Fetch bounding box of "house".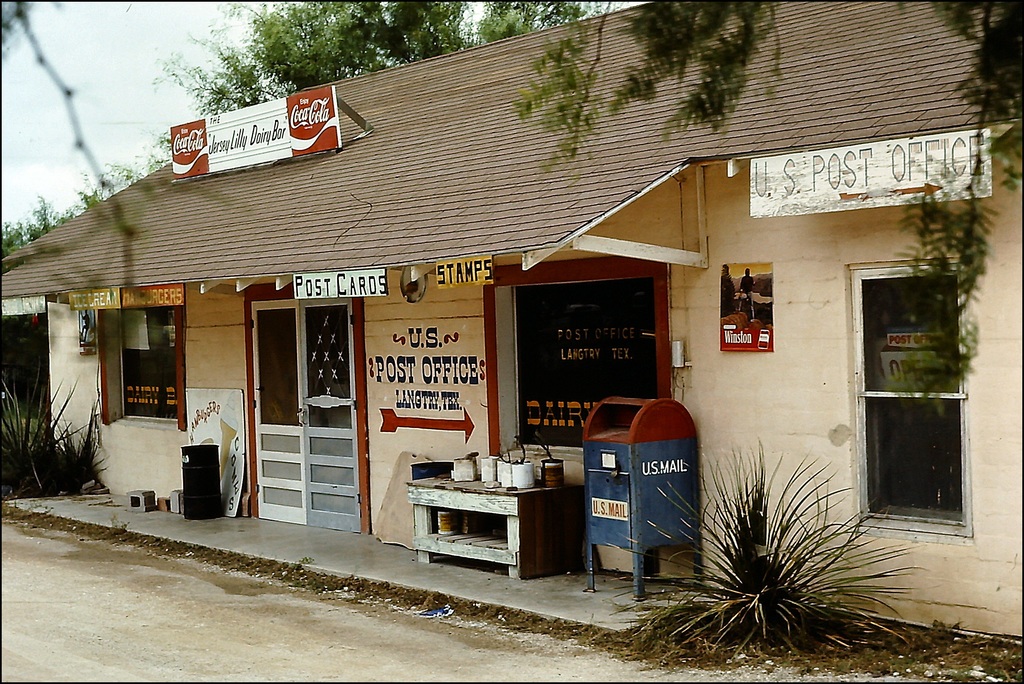
Bbox: x1=8, y1=0, x2=1023, y2=656.
